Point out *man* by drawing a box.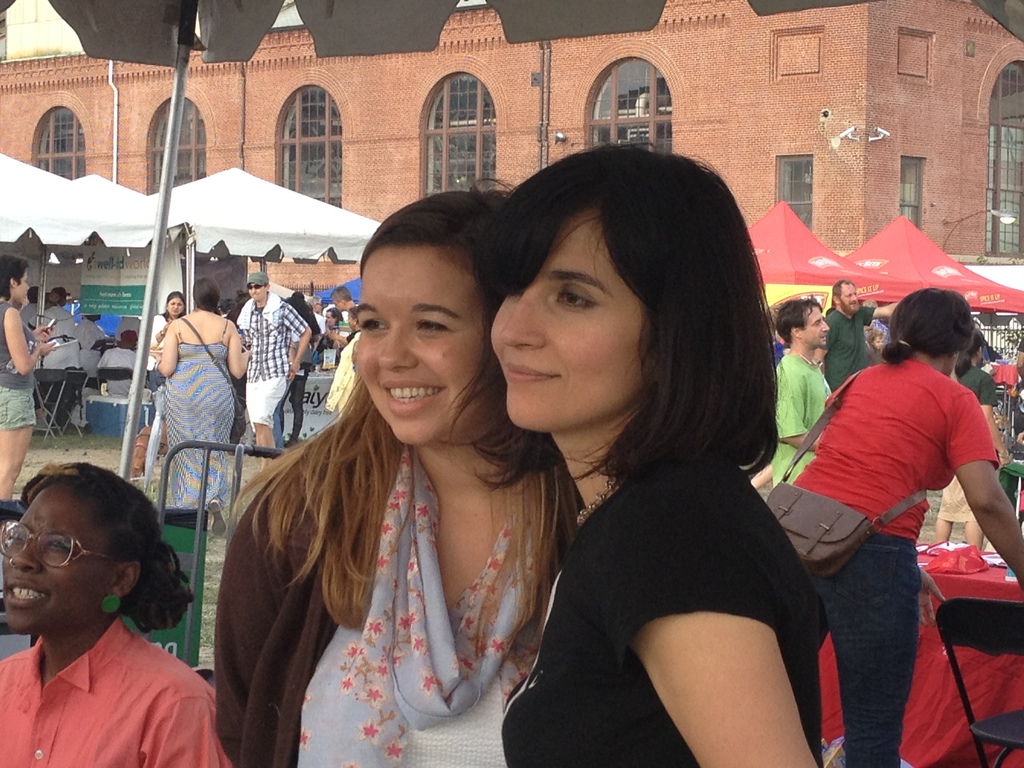
(left=246, top=275, right=308, bottom=439).
